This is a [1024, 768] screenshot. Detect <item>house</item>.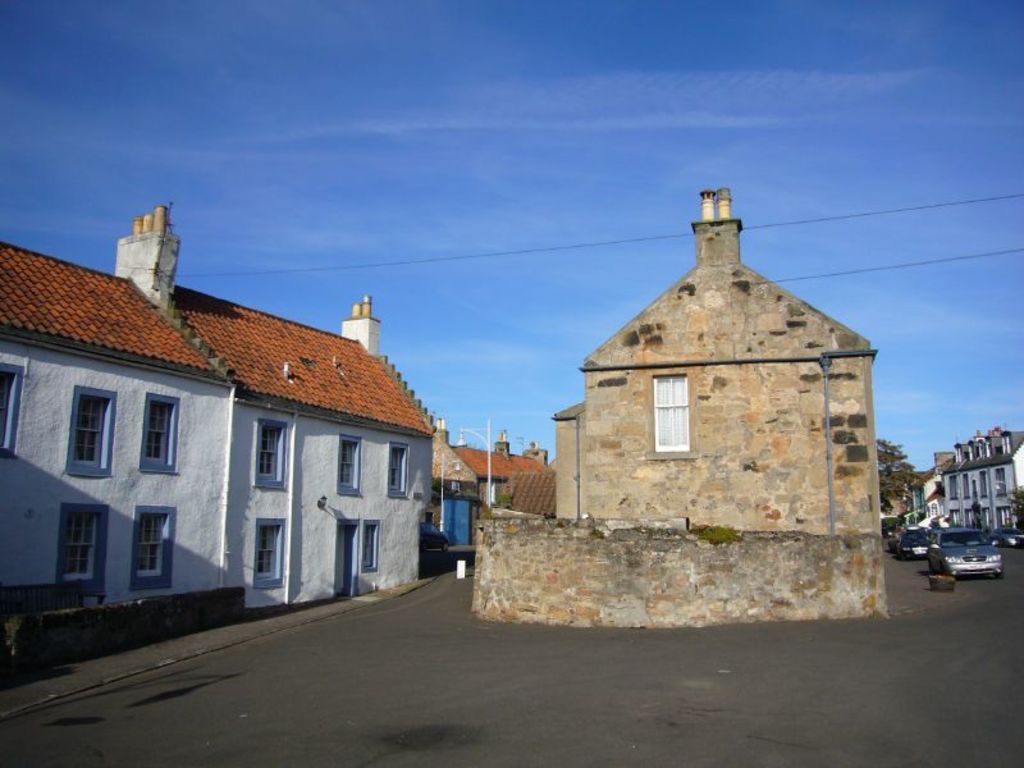
locate(936, 424, 1023, 543).
